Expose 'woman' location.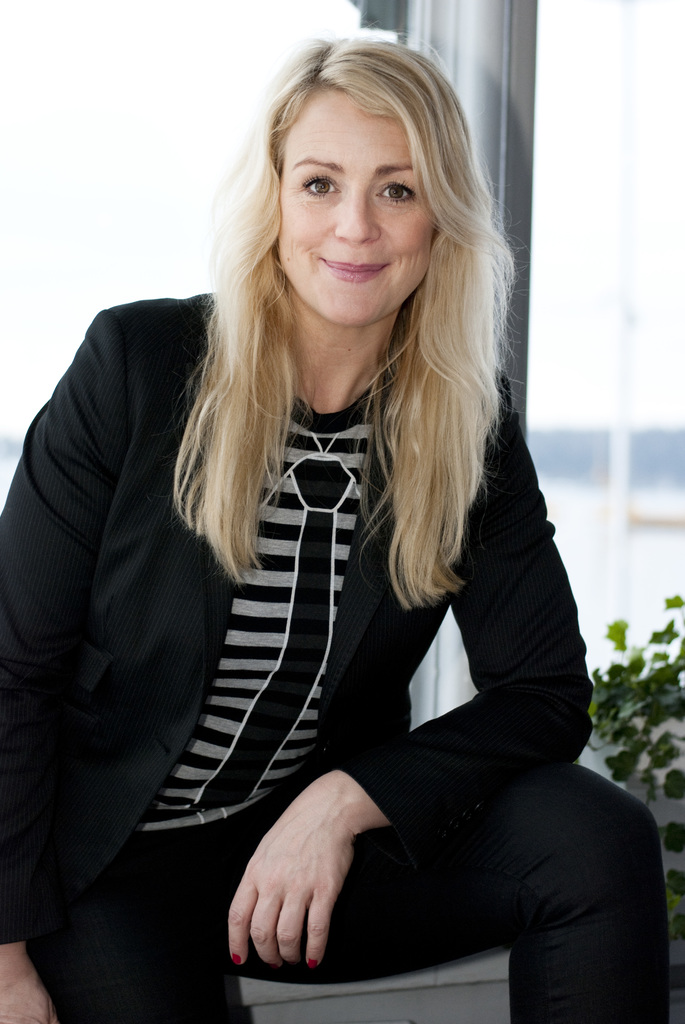
Exposed at 43 23 611 1023.
